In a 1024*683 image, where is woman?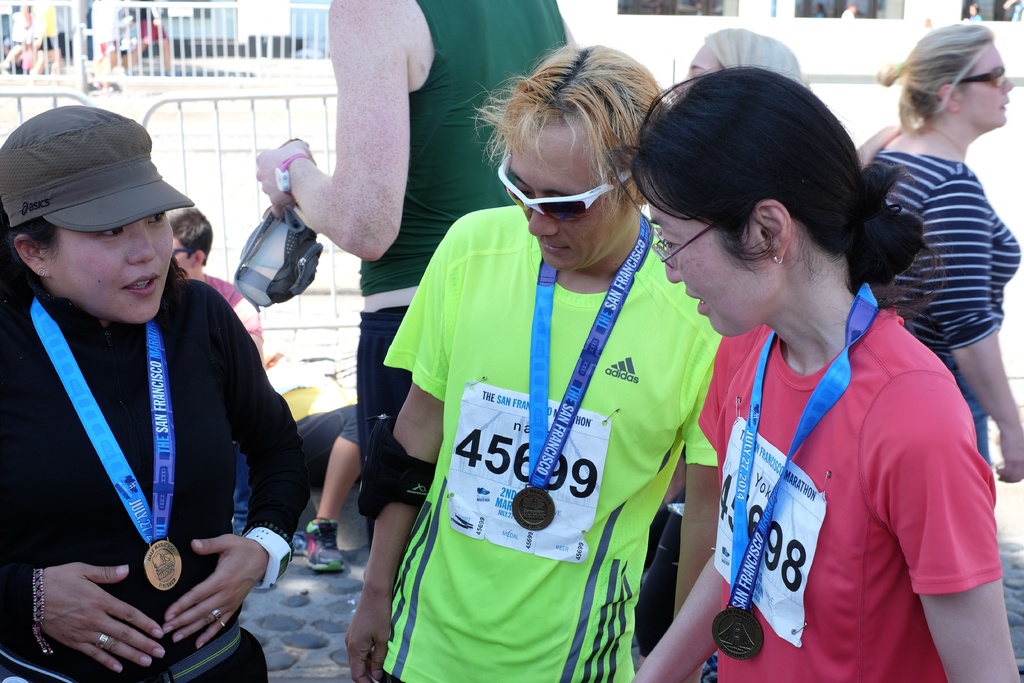
{"left": 855, "top": 21, "right": 1023, "bottom": 530}.
